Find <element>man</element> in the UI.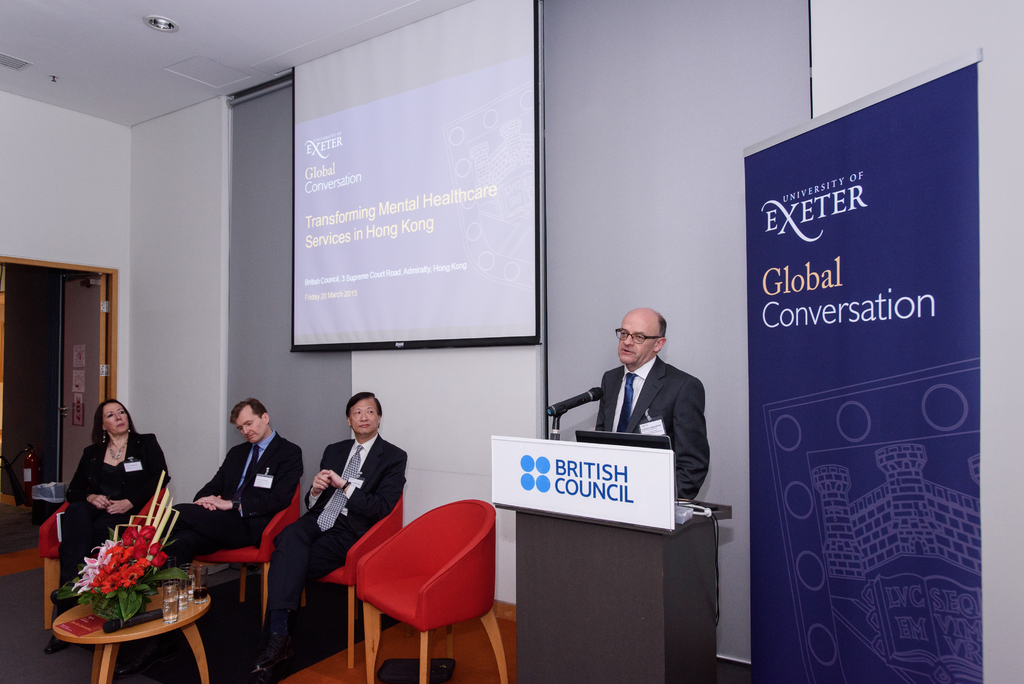
UI element at [564,311,719,487].
